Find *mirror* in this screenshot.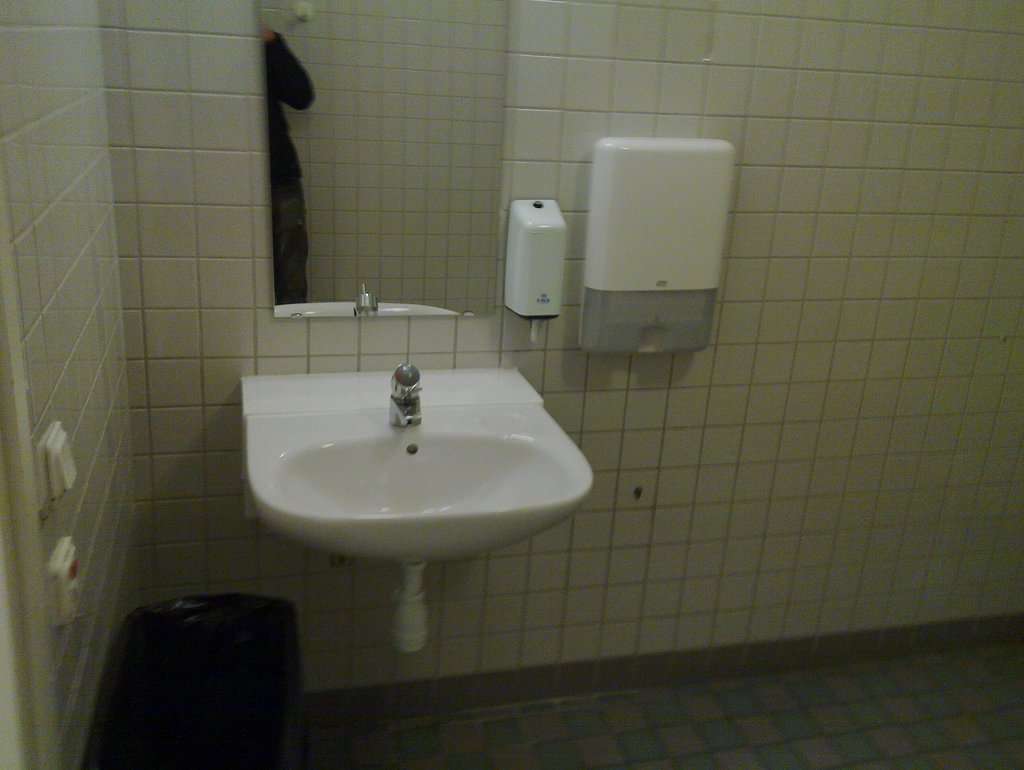
The bounding box for *mirror* is box=[263, 0, 508, 317].
